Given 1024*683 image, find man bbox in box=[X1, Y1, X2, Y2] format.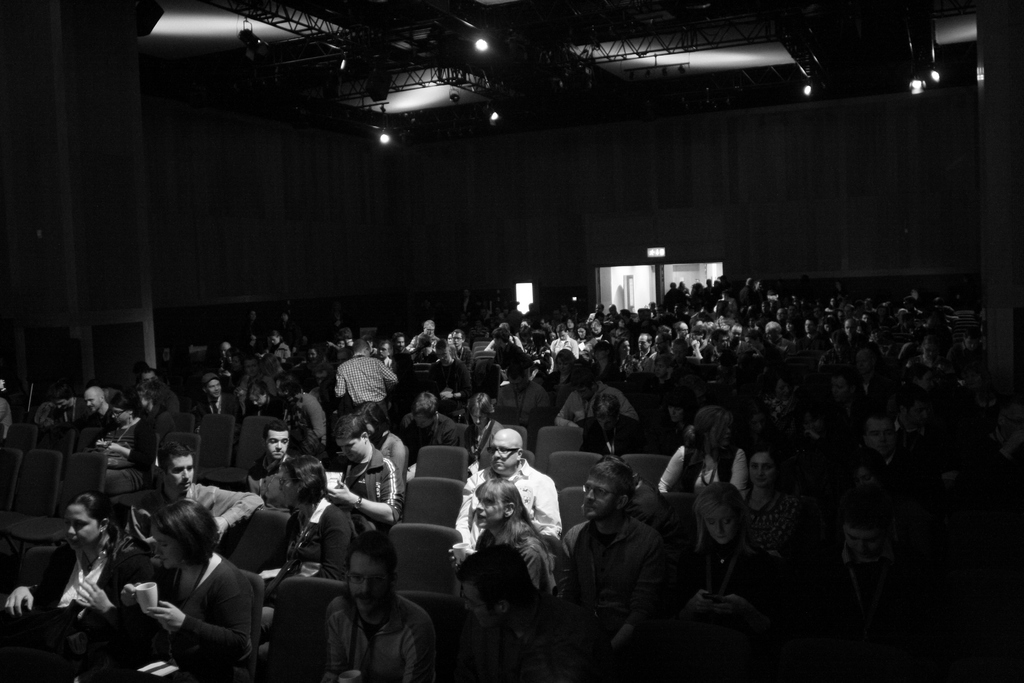
box=[781, 320, 801, 336].
